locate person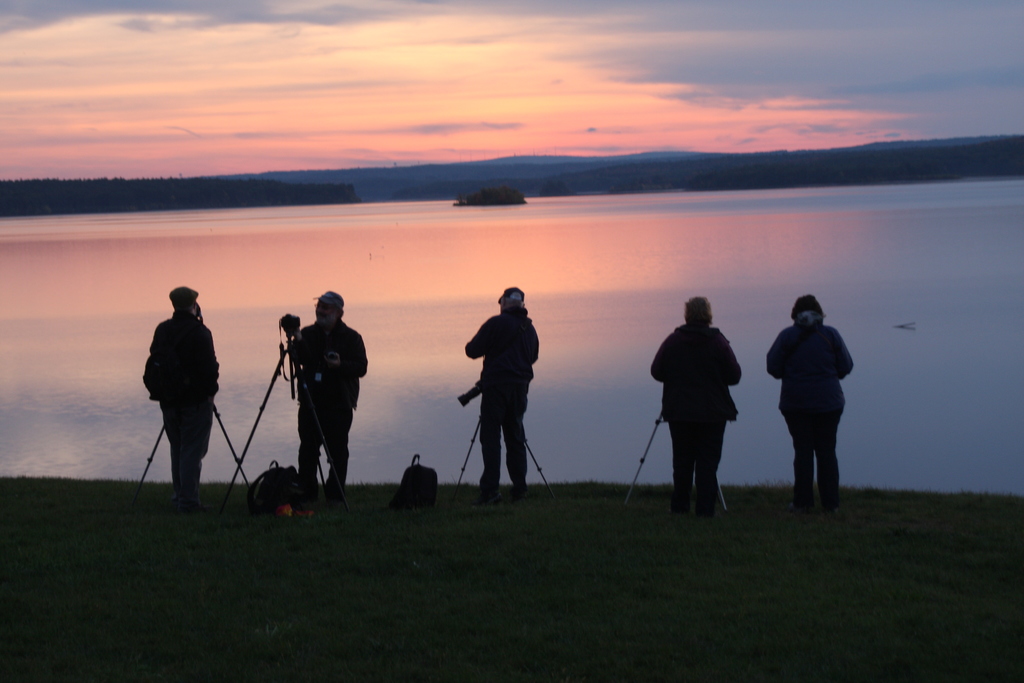
{"left": 648, "top": 295, "right": 740, "bottom": 518}
